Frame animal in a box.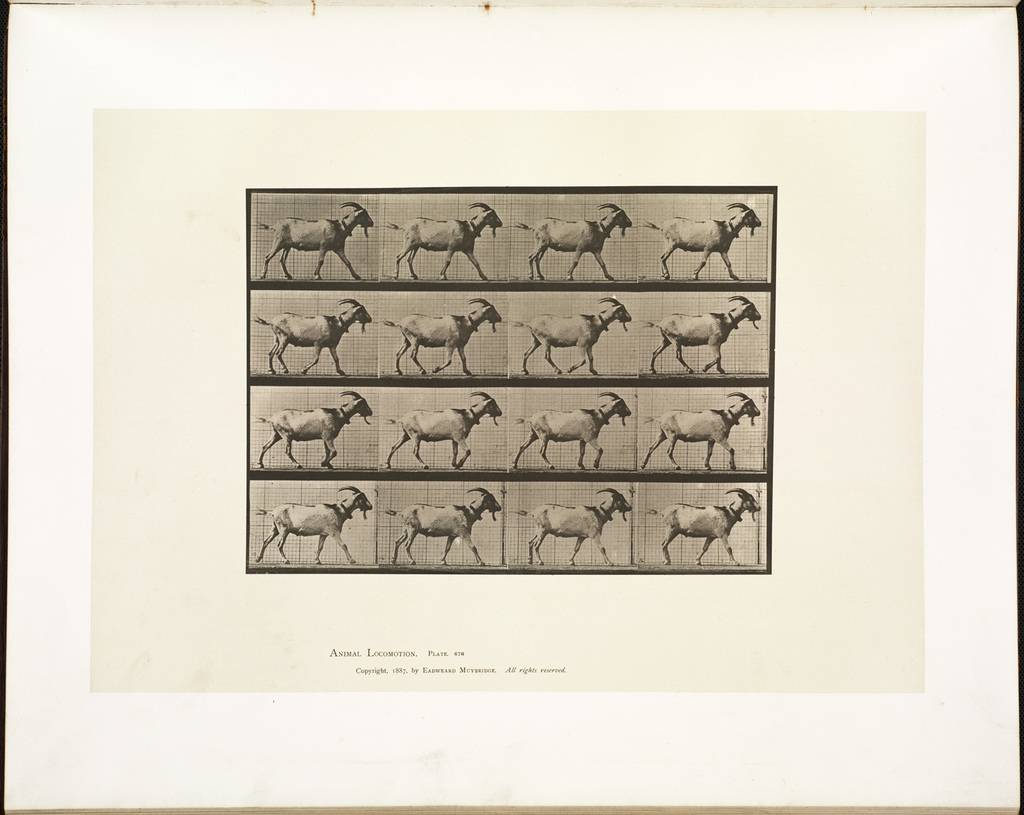
<bbox>519, 478, 633, 559</bbox>.
